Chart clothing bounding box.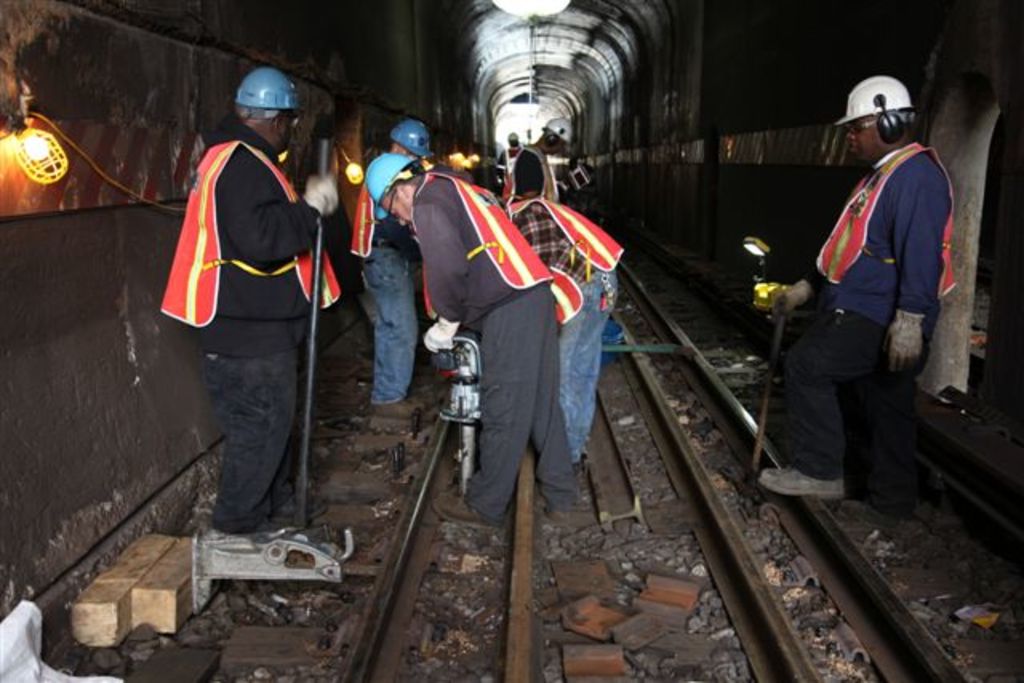
Charted: 782,141,958,481.
